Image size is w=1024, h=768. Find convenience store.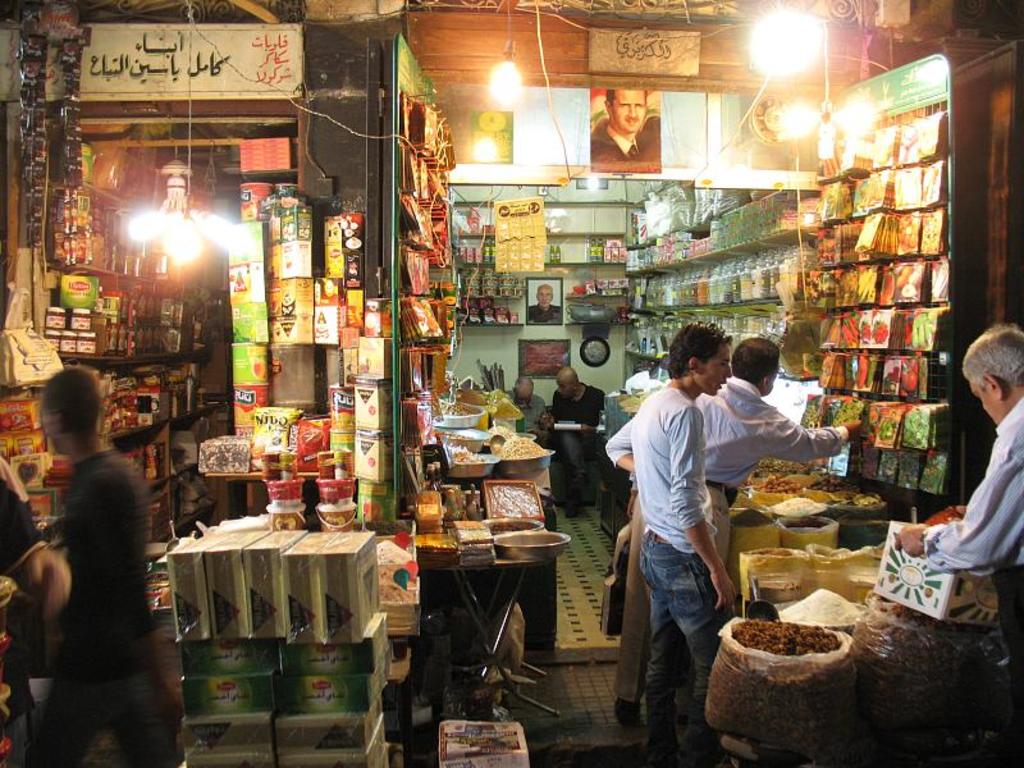
x1=0 y1=0 x2=1023 y2=767.
